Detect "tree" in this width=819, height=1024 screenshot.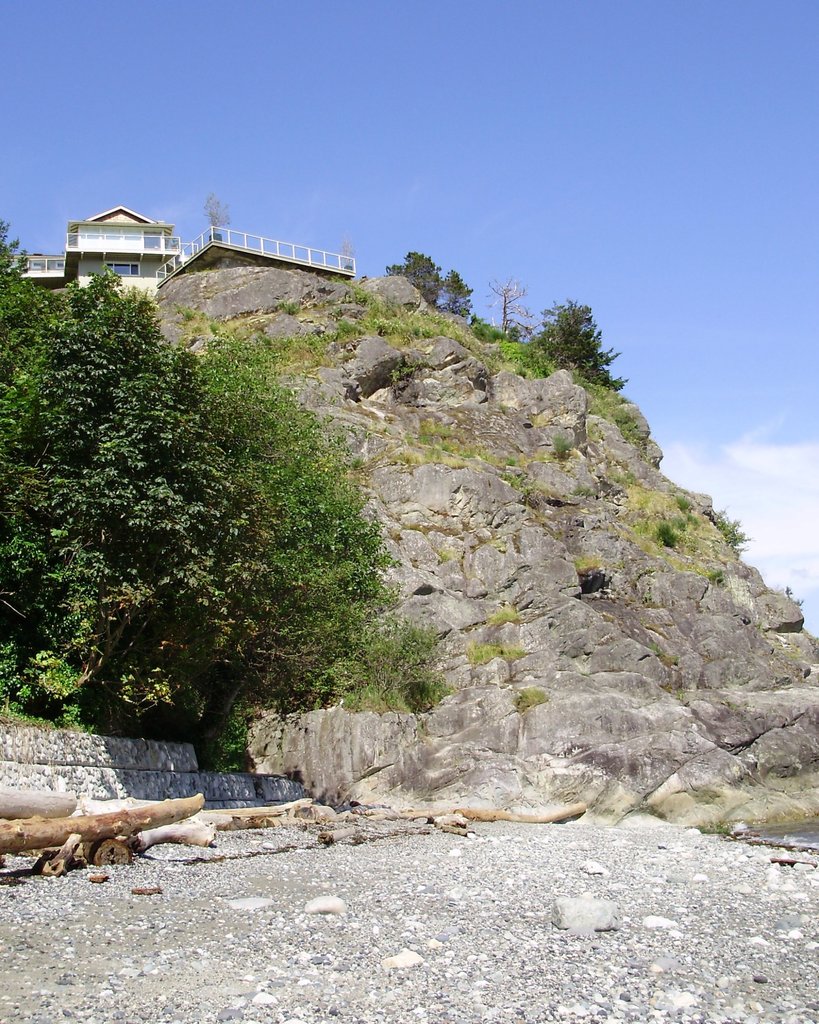
Detection: 388, 249, 486, 317.
